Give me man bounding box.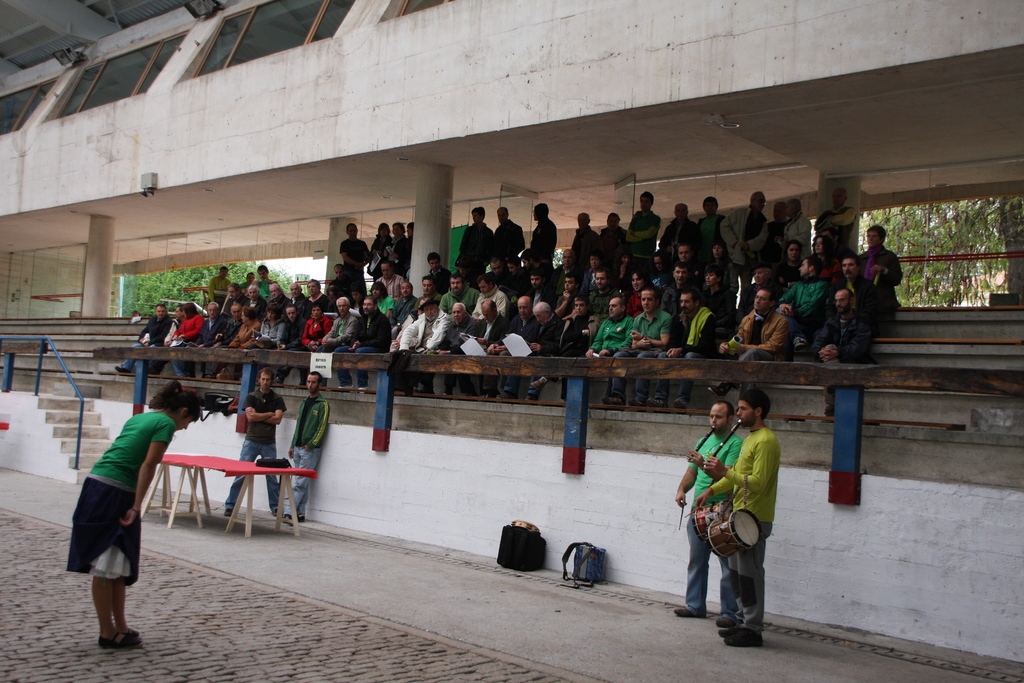
box=[245, 285, 265, 315].
